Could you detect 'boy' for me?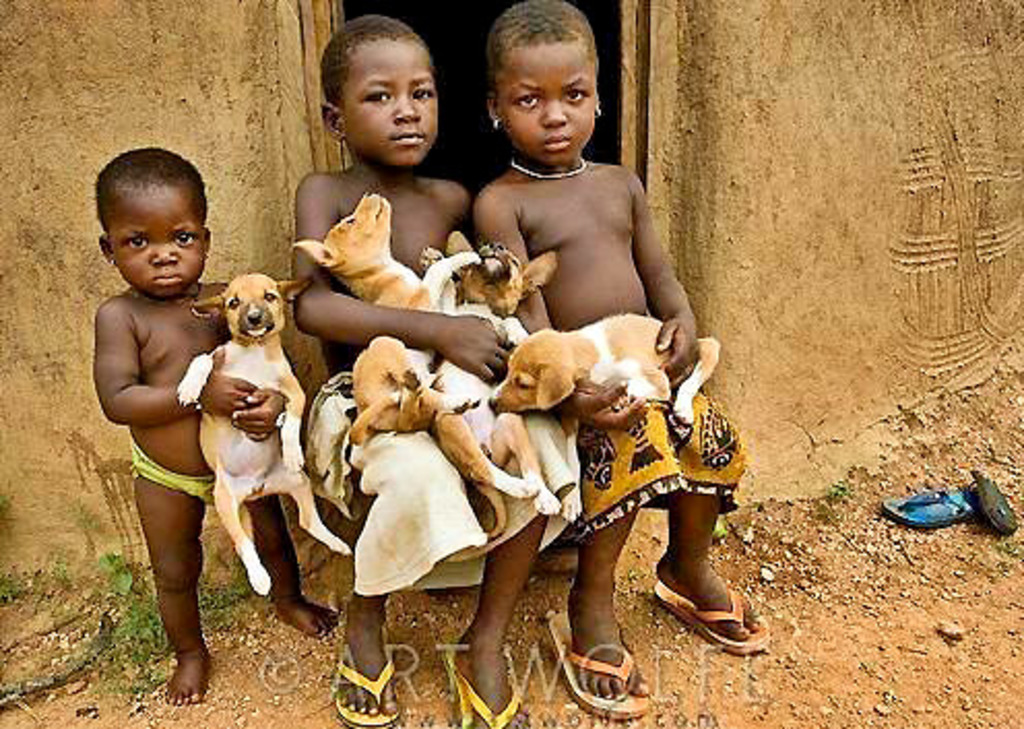
Detection result: [x1=460, y1=0, x2=766, y2=725].
